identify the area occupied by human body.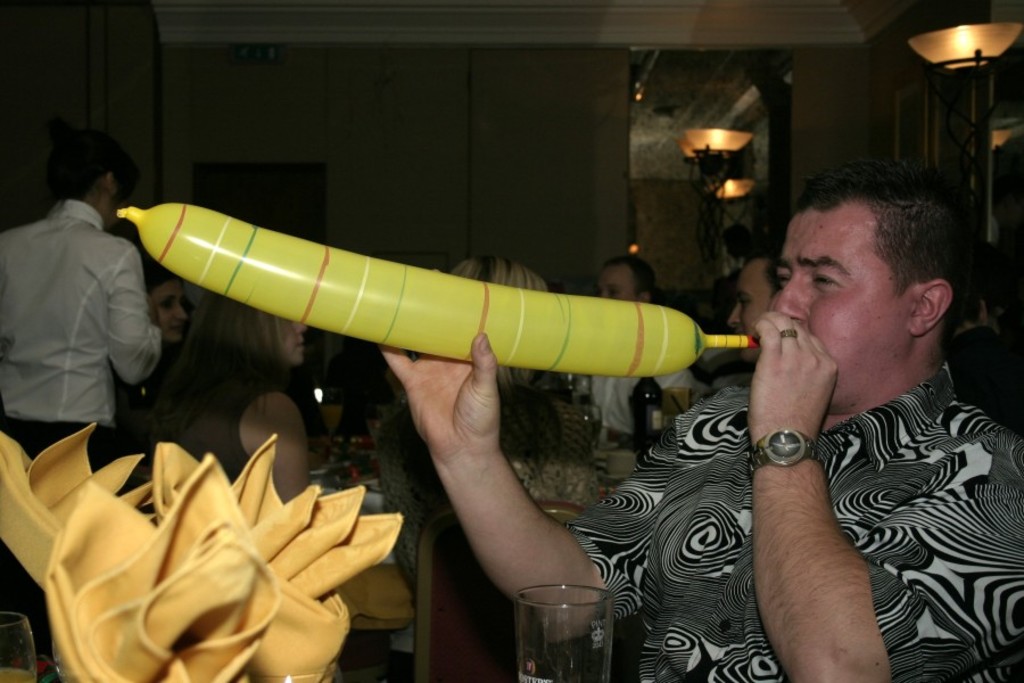
Area: box(725, 255, 781, 365).
